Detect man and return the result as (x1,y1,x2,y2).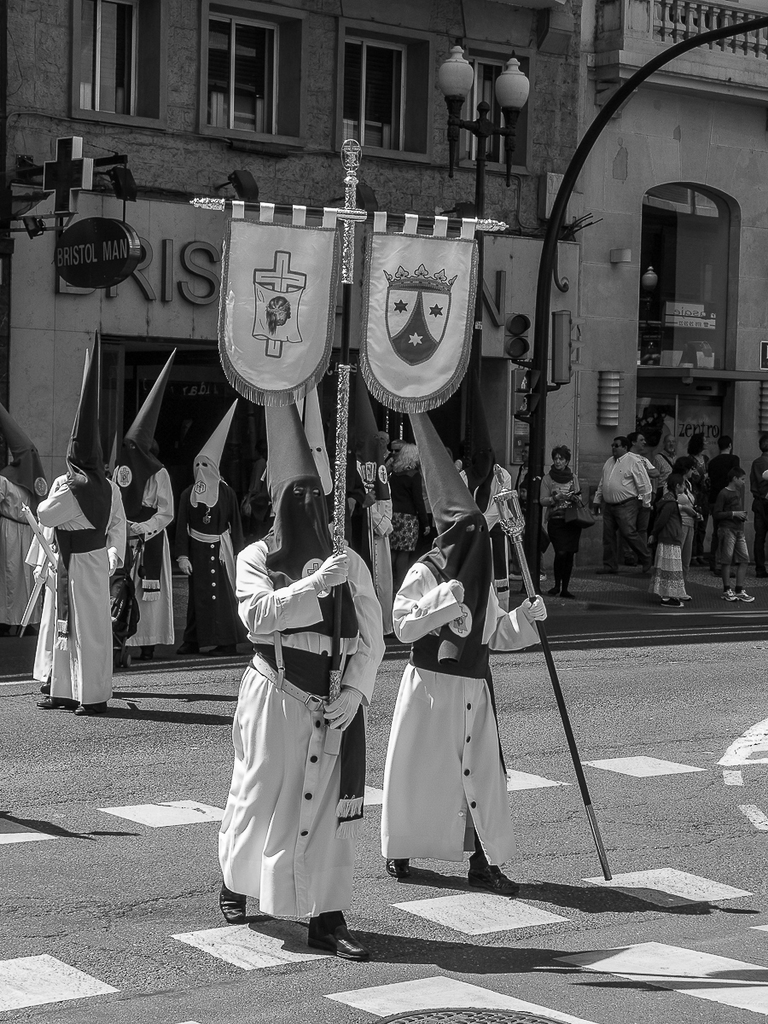
(391,438,407,463).
